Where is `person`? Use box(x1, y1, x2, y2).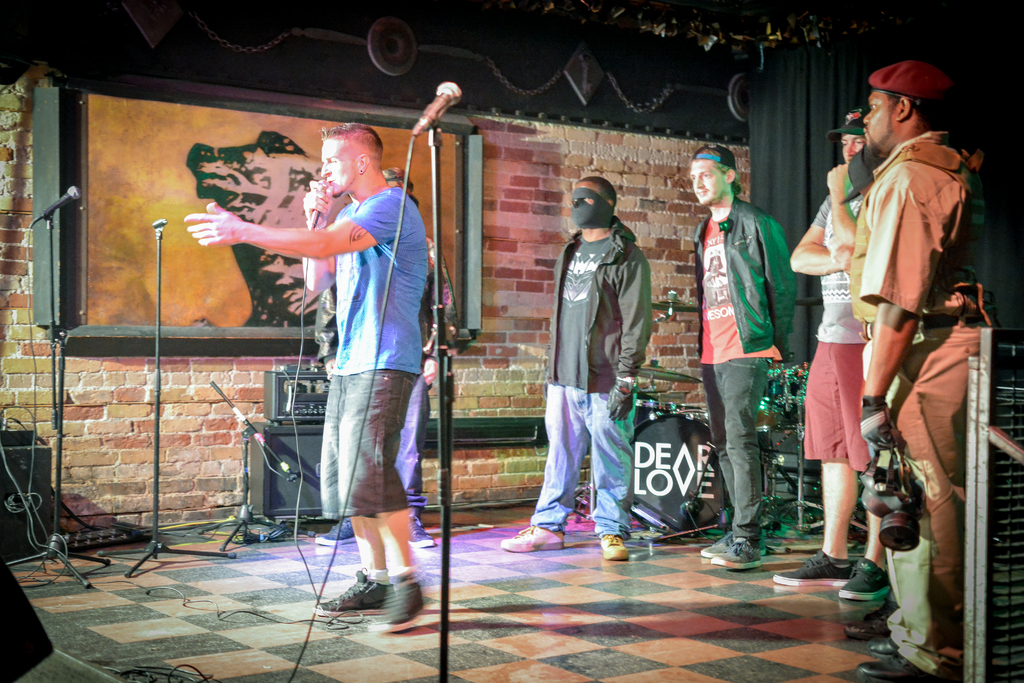
box(813, 67, 986, 630).
